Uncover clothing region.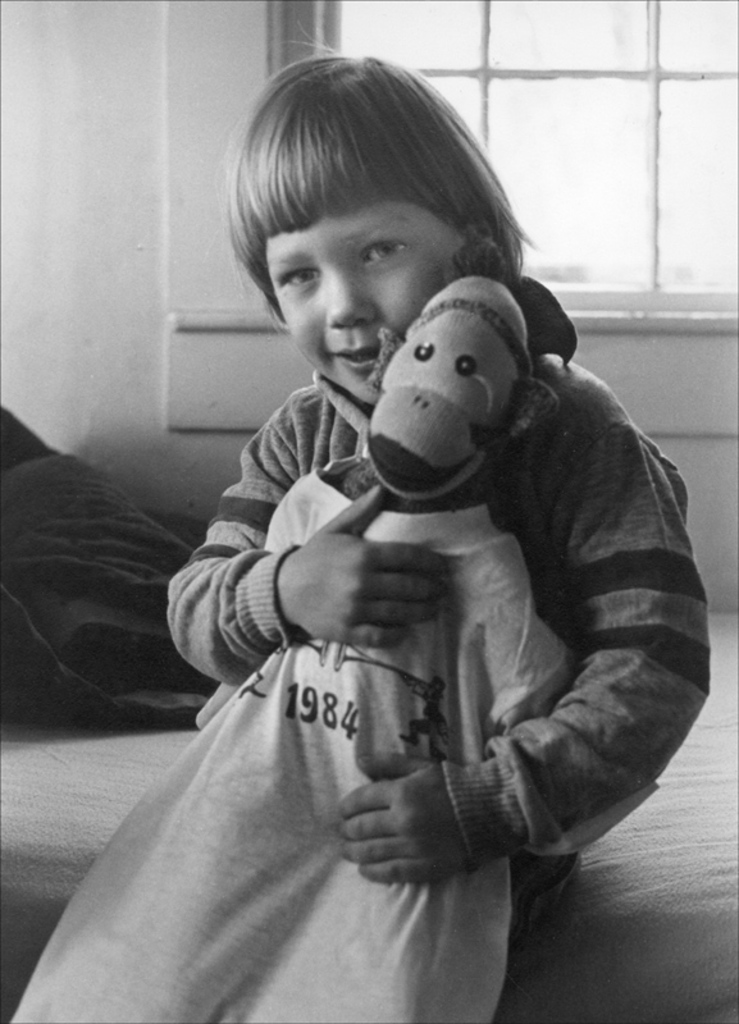
Uncovered: x1=81, y1=236, x2=702, y2=997.
